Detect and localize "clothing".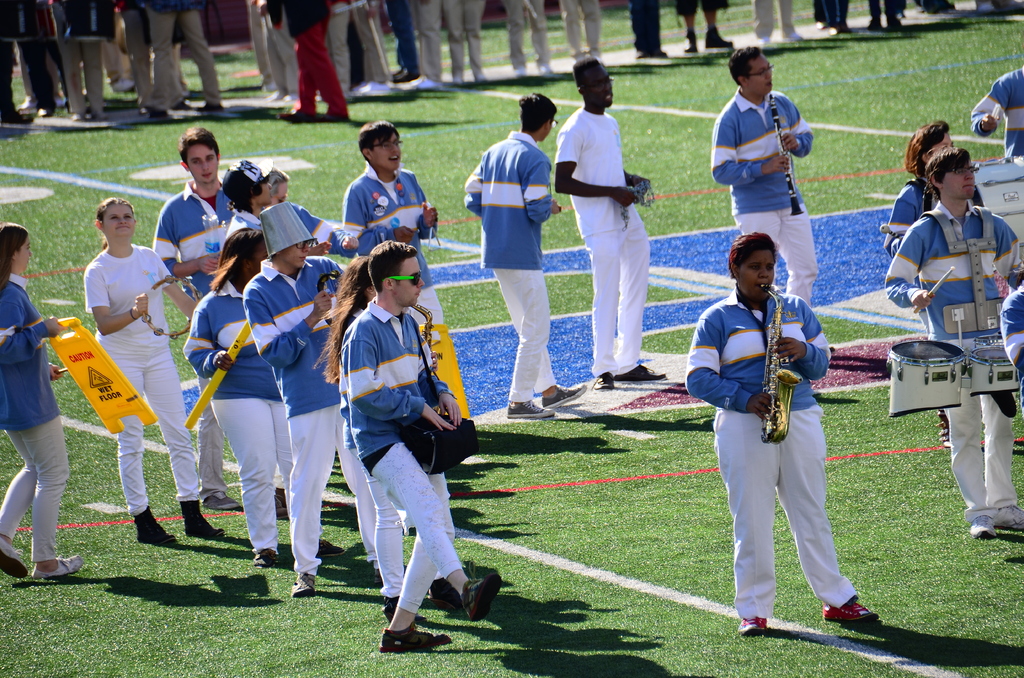
Localized at l=708, t=266, r=851, b=607.
